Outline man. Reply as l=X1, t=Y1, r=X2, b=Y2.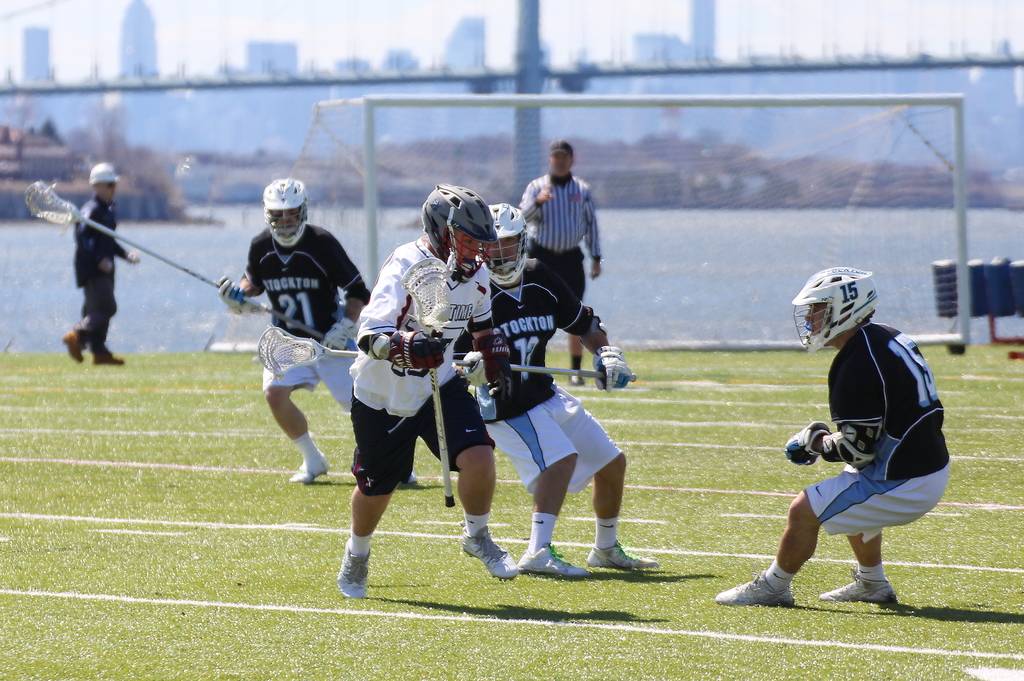
l=63, t=166, r=127, b=361.
